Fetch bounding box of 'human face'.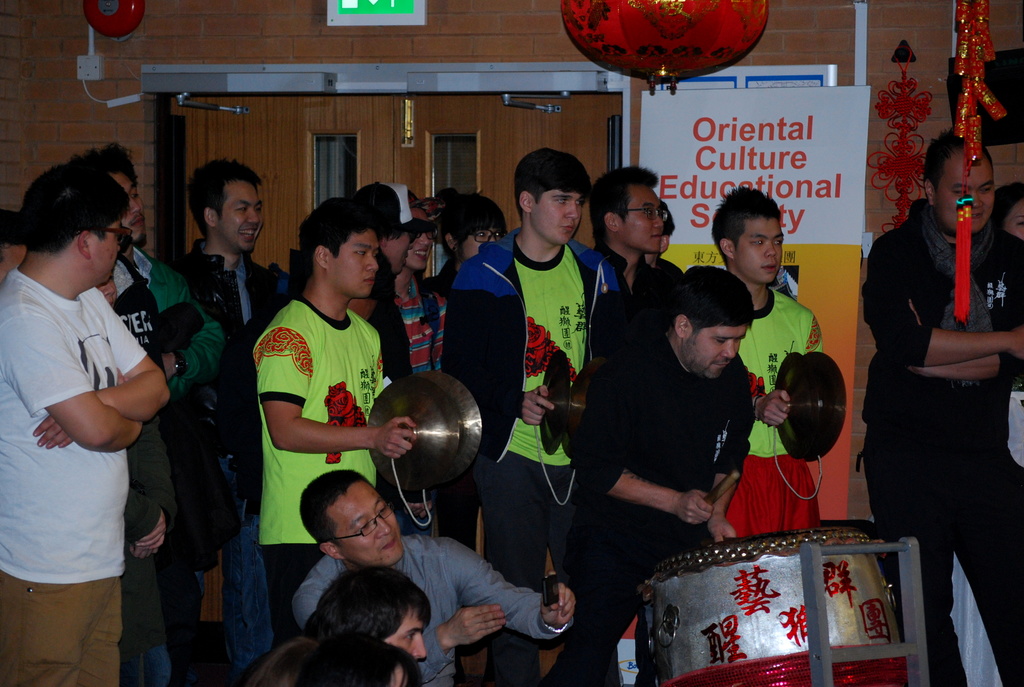
Bbox: [left=939, top=156, right=998, bottom=230].
